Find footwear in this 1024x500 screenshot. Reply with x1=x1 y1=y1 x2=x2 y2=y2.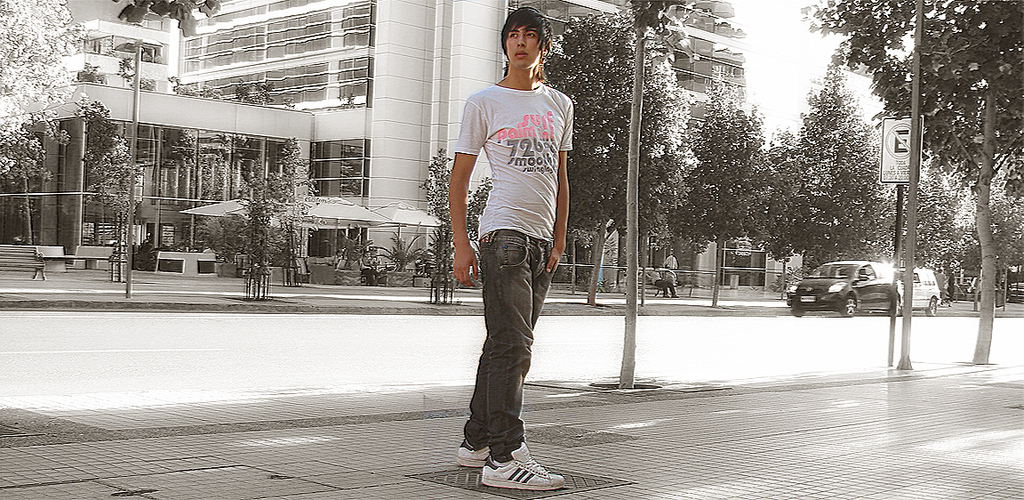
x1=671 y1=294 x2=679 y2=301.
